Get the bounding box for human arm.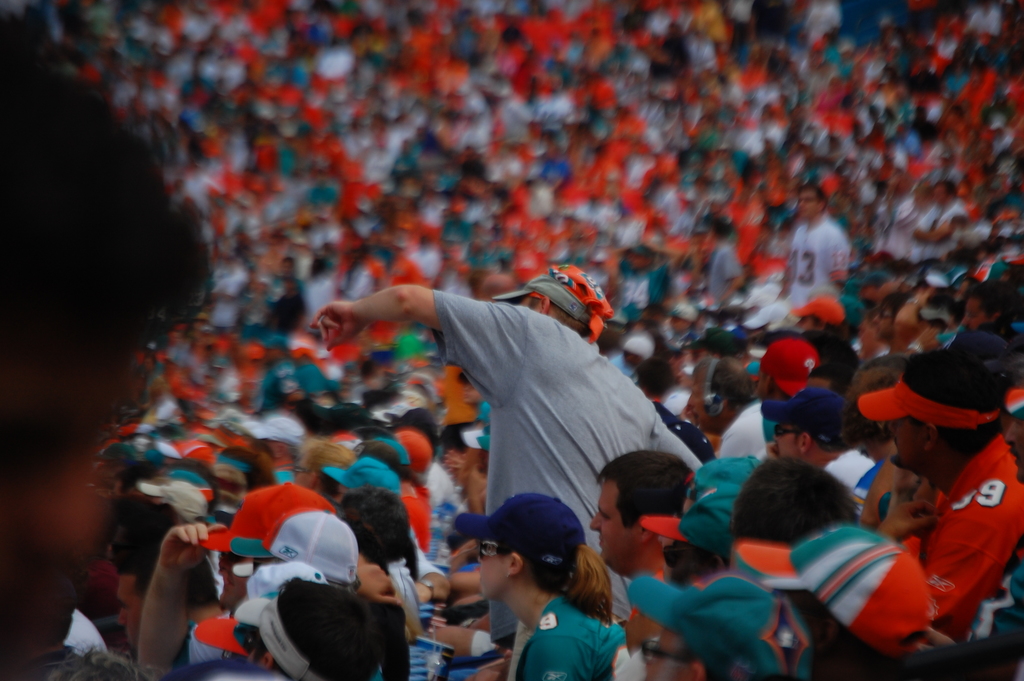
{"x1": 446, "y1": 564, "x2": 493, "y2": 590}.
